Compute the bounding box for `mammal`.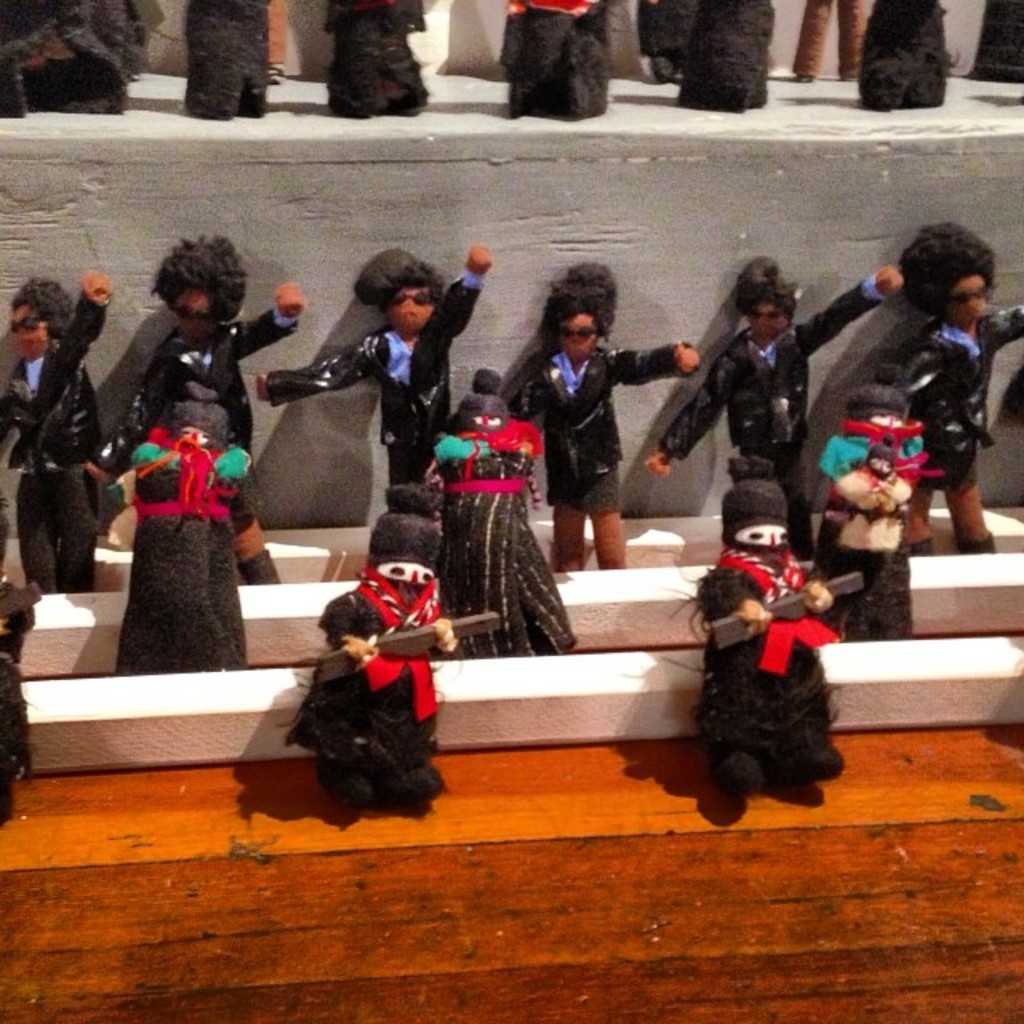
[x1=0, y1=549, x2=43, y2=816].
